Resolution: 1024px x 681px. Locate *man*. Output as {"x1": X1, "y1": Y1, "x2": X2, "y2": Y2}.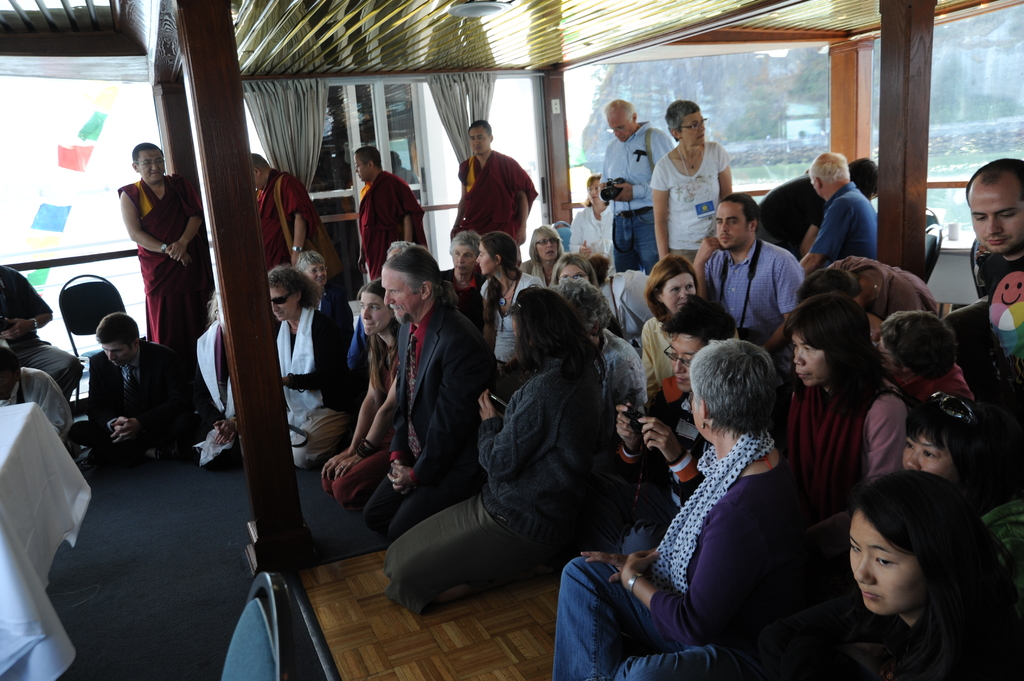
{"x1": 691, "y1": 192, "x2": 811, "y2": 354}.
